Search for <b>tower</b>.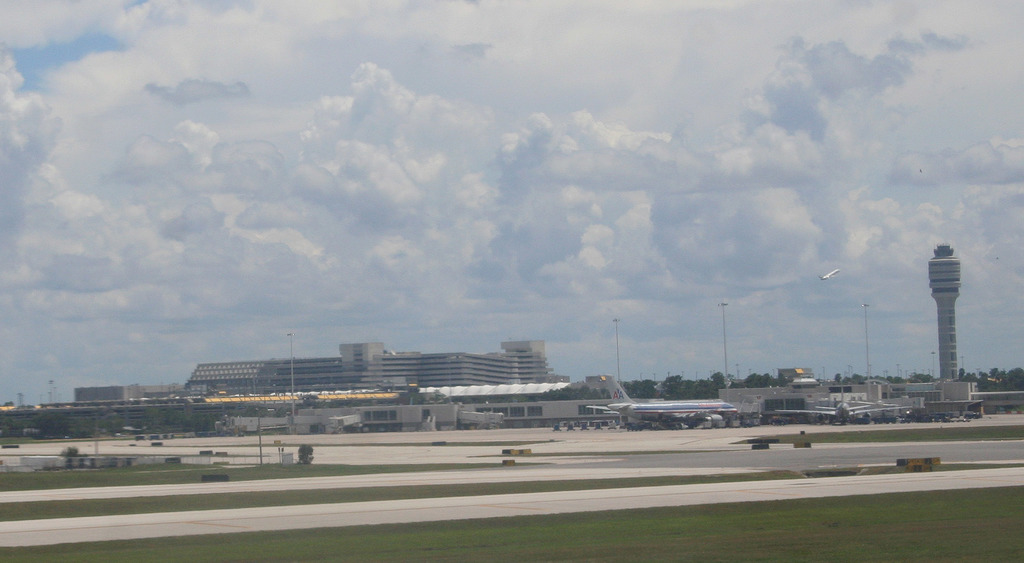
Found at [929, 245, 961, 388].
